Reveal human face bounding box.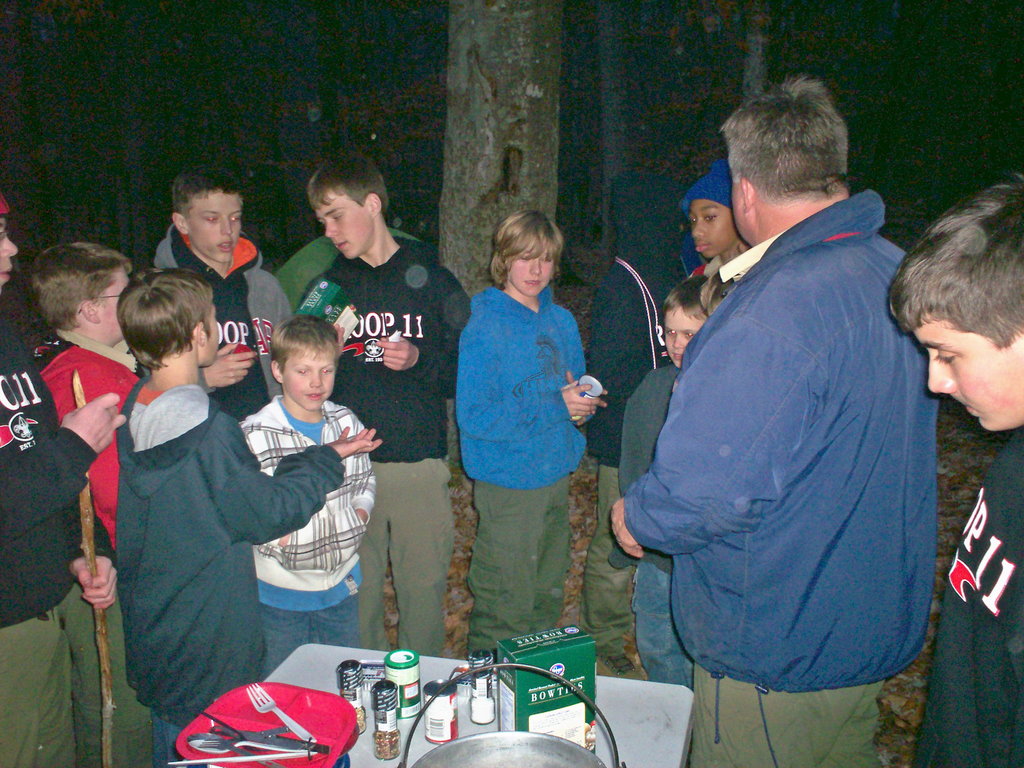
Revealed: x1=206, y1=301, x2=220, y2=362.
